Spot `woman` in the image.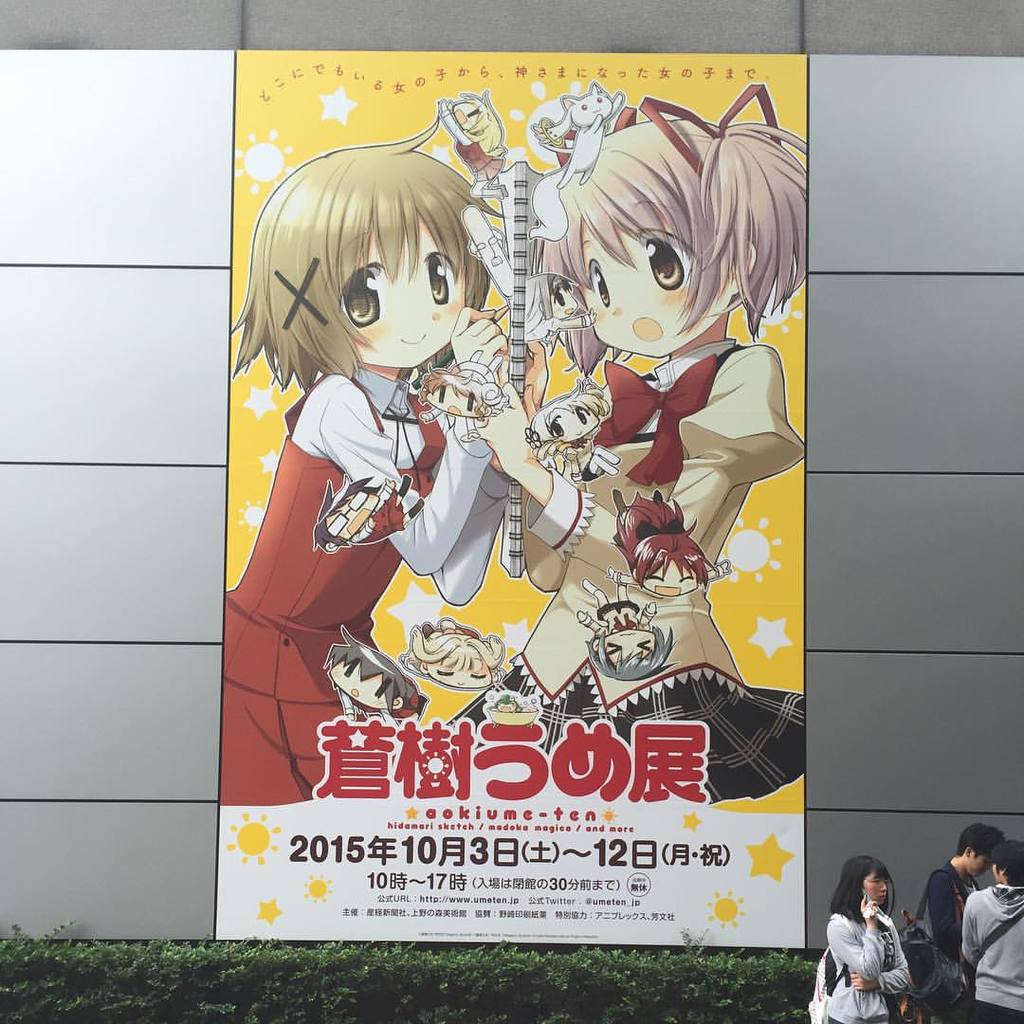
`woman` found at <box>447,86,810,807</box>.
